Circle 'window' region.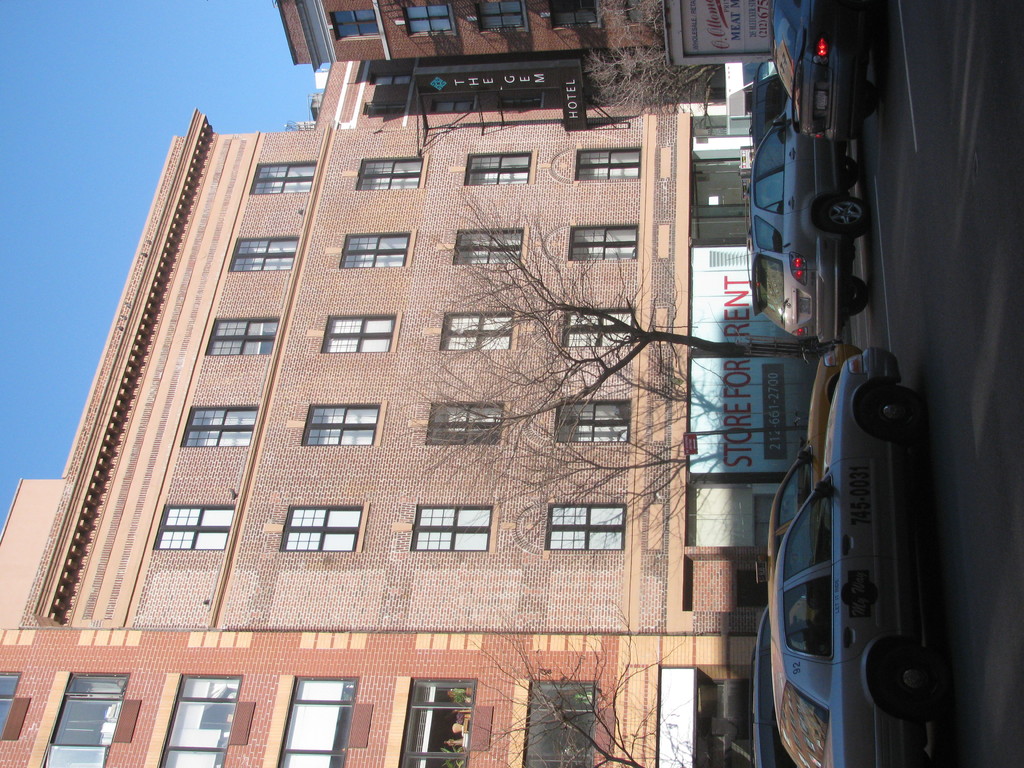
Region: 0,669,21,742.
